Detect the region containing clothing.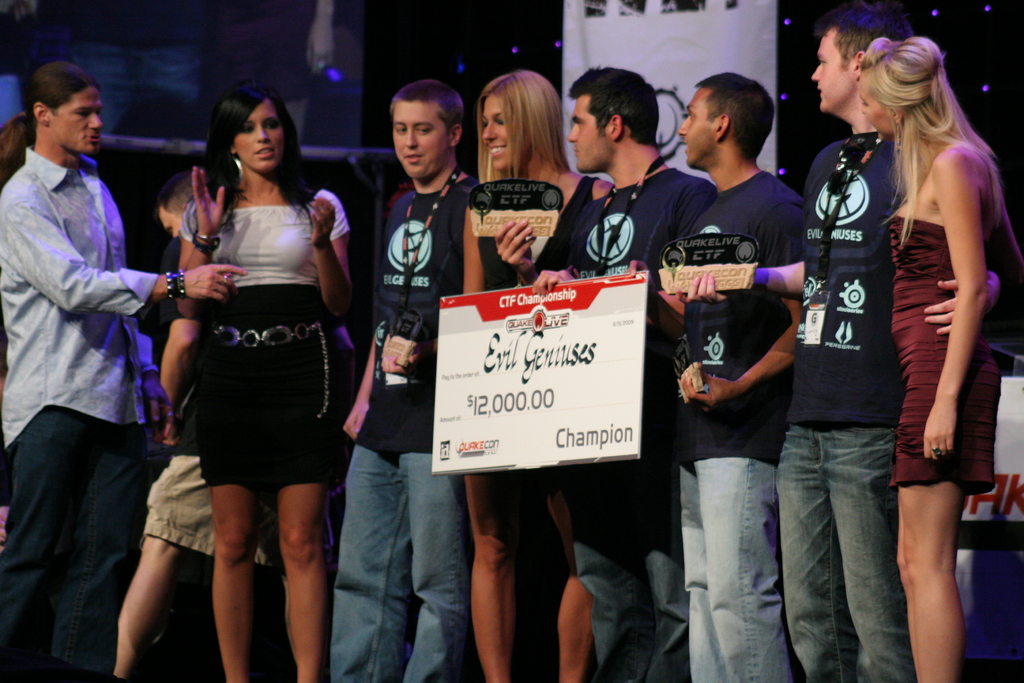
[166, 136, 339, 519].
